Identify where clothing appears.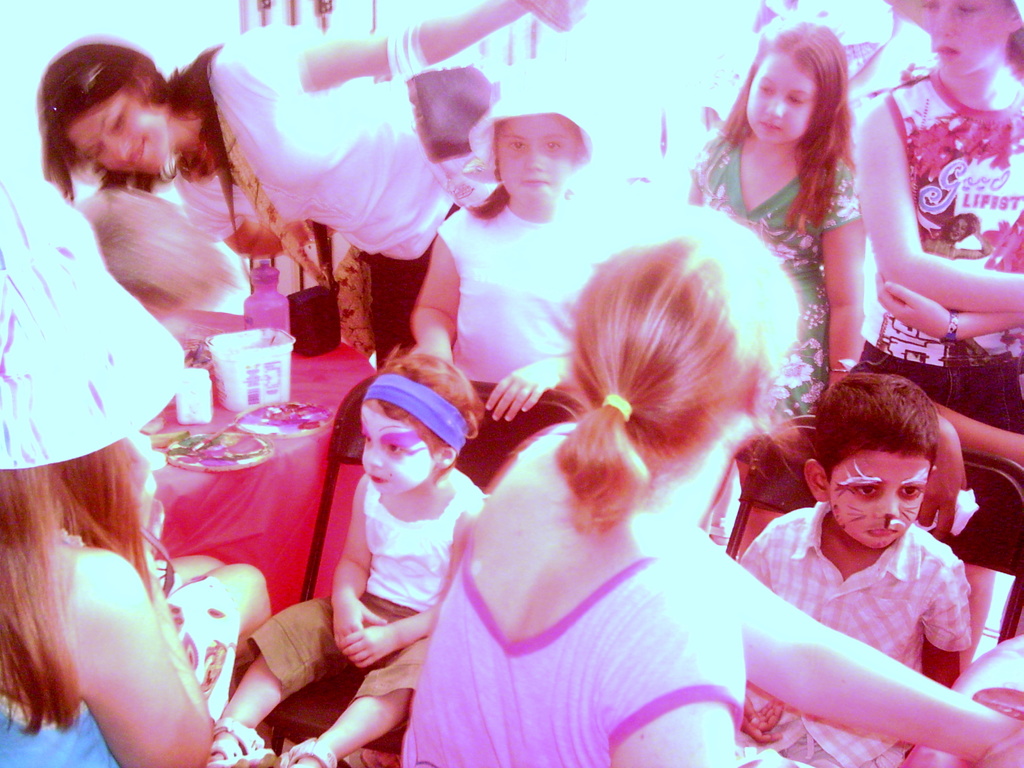
Appears at box=[398, 420, 748, 767].
